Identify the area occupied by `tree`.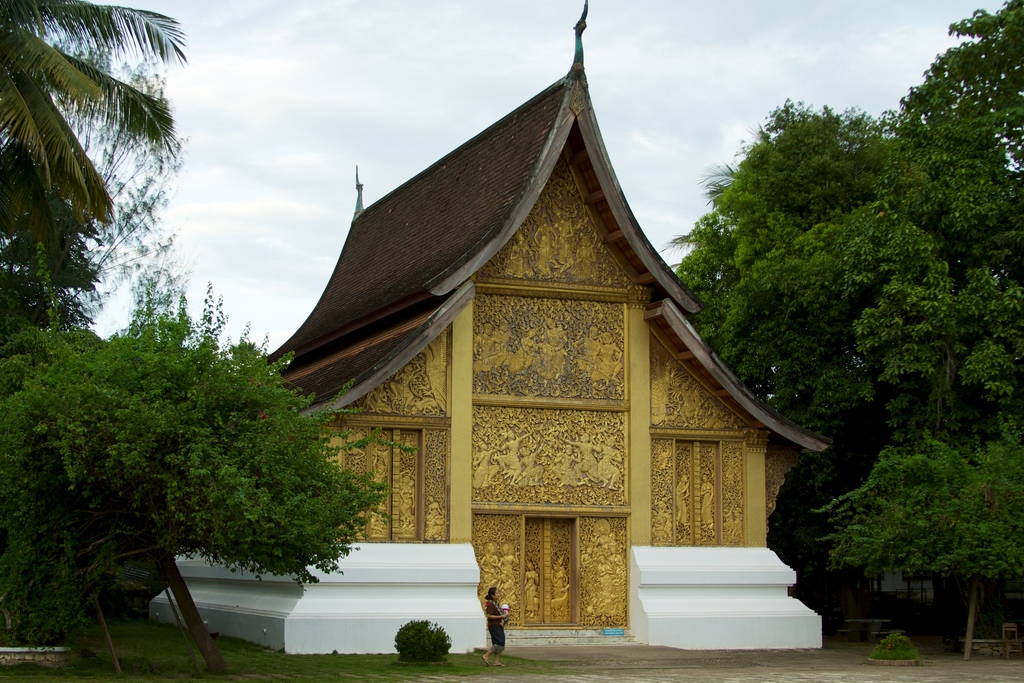
Area: [left=0, top=26, right=189, bottom=331].
